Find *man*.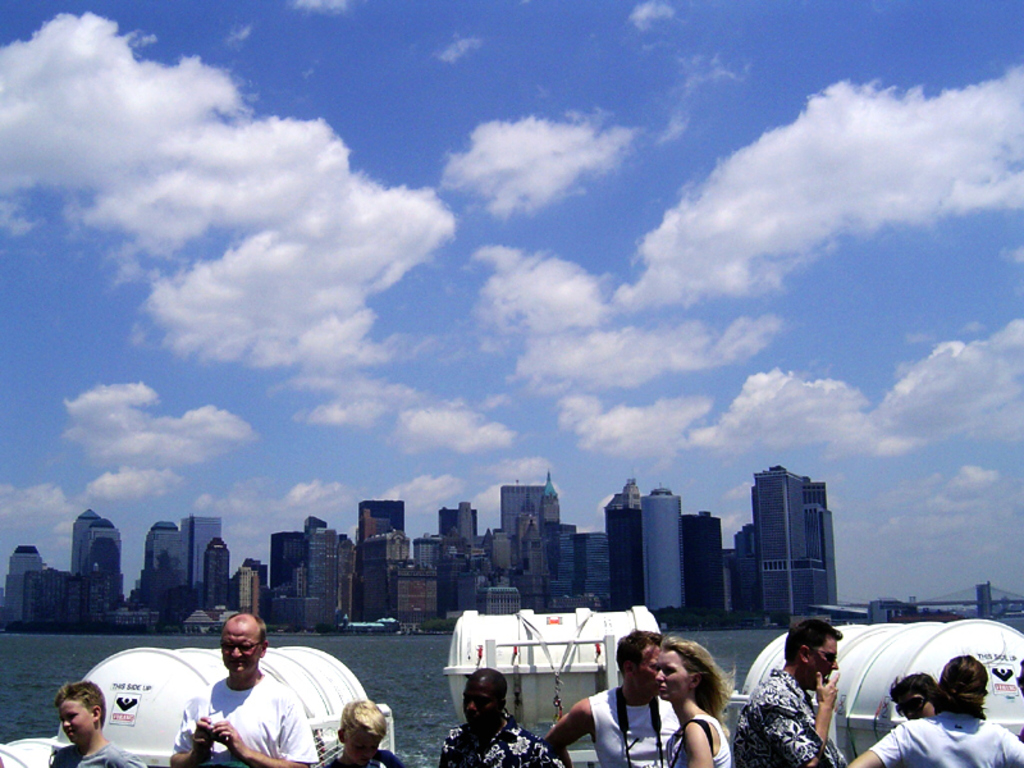
l=736, t=618, r=844, b=767.
